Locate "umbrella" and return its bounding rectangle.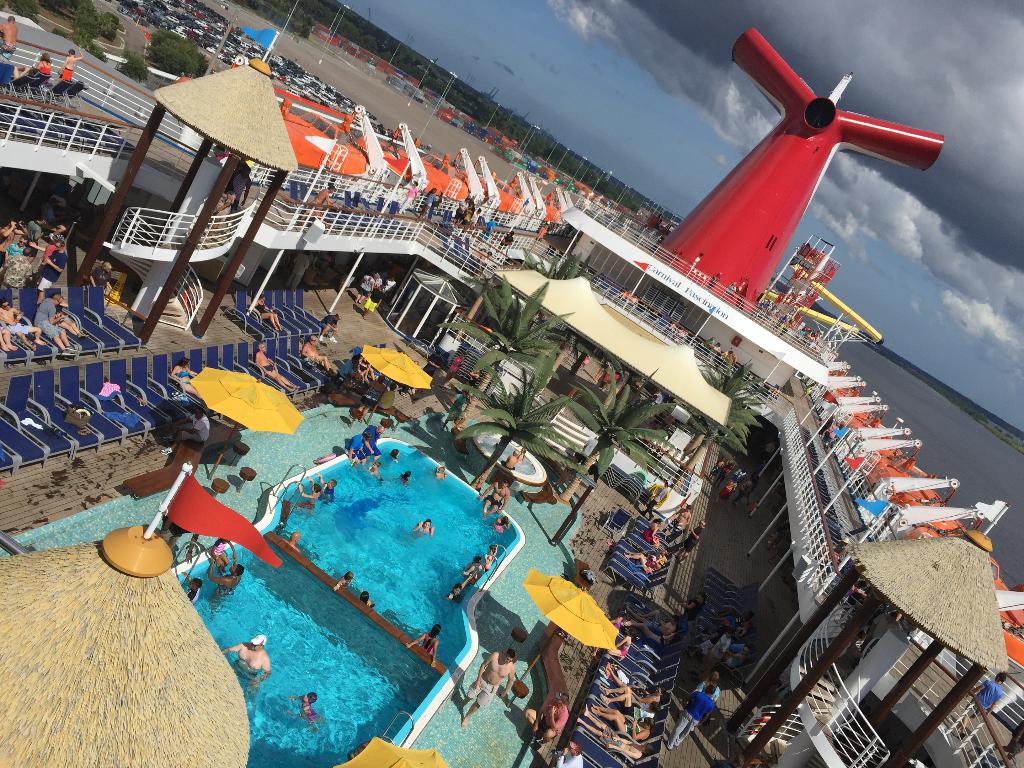
bbox(521, 566, 615, 680).
